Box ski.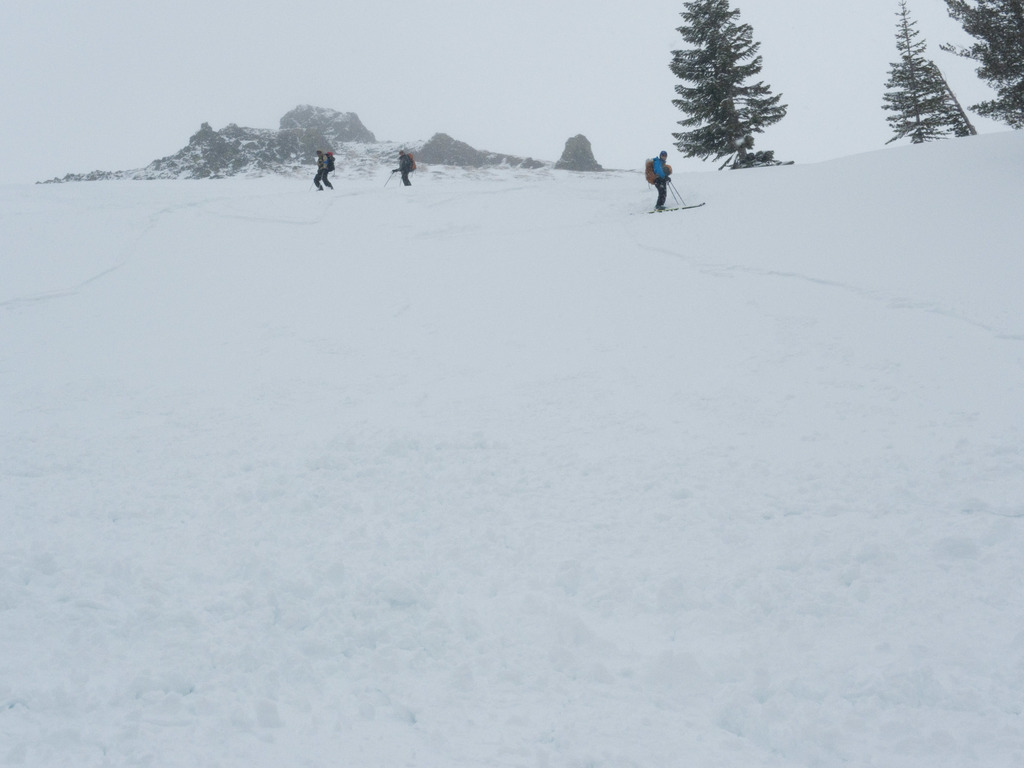
{"left": 650, "top": 198, "right": 712, "bottom": 209}.
